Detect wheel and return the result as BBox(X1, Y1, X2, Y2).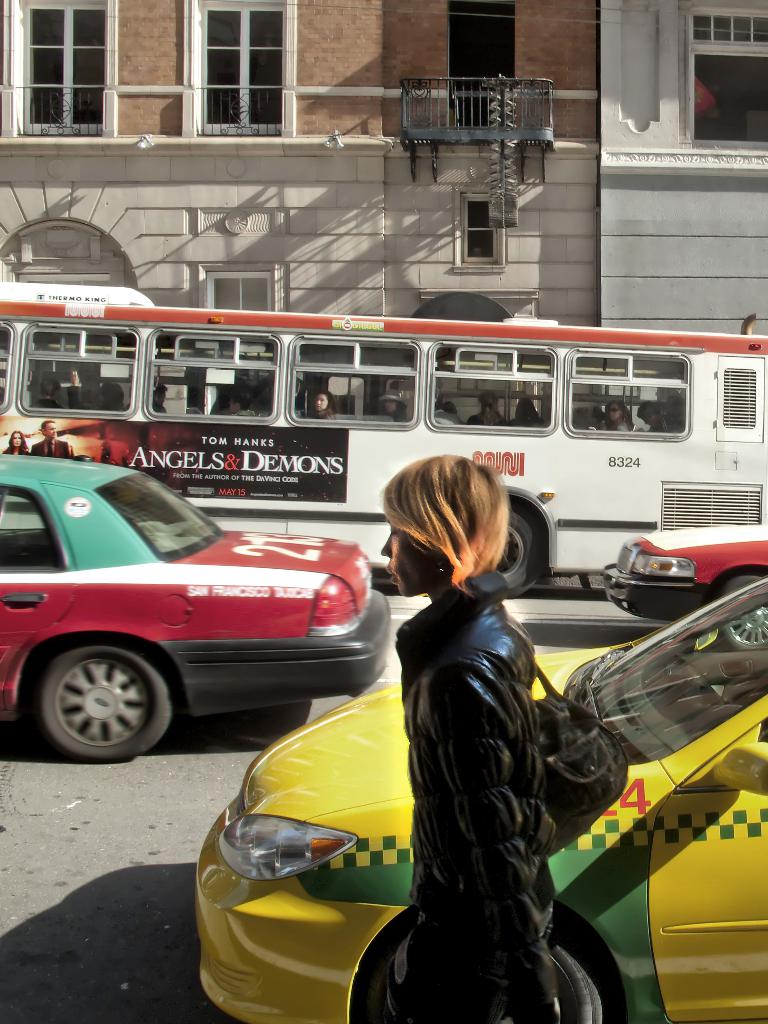
BBox(495, 504, 551, 600).
